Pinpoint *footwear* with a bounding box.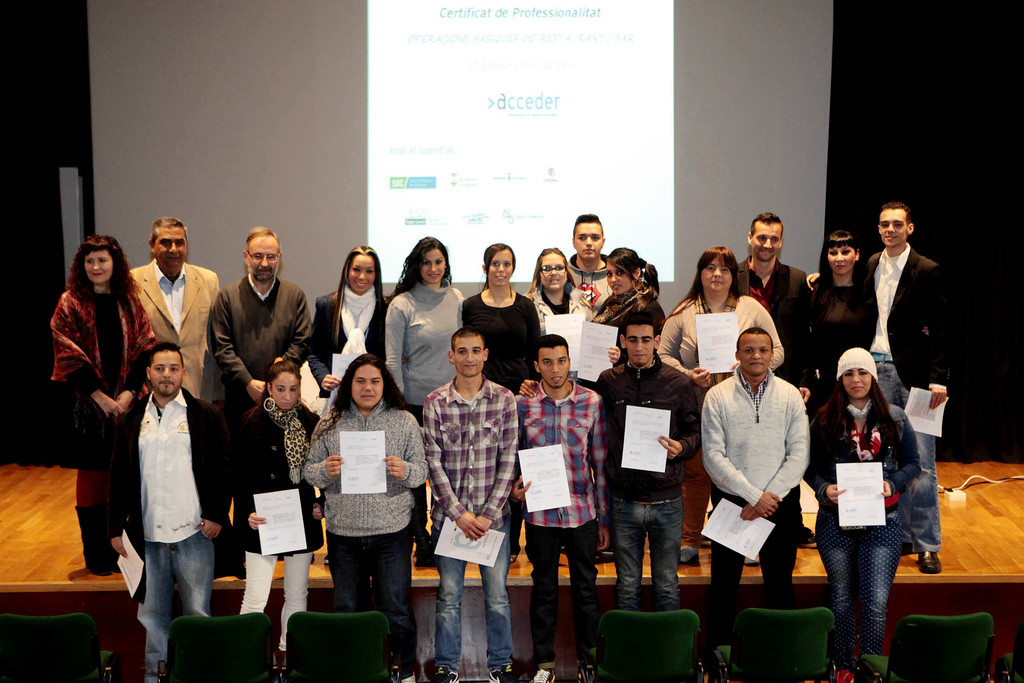
crop(402, 673, 414, 682).
